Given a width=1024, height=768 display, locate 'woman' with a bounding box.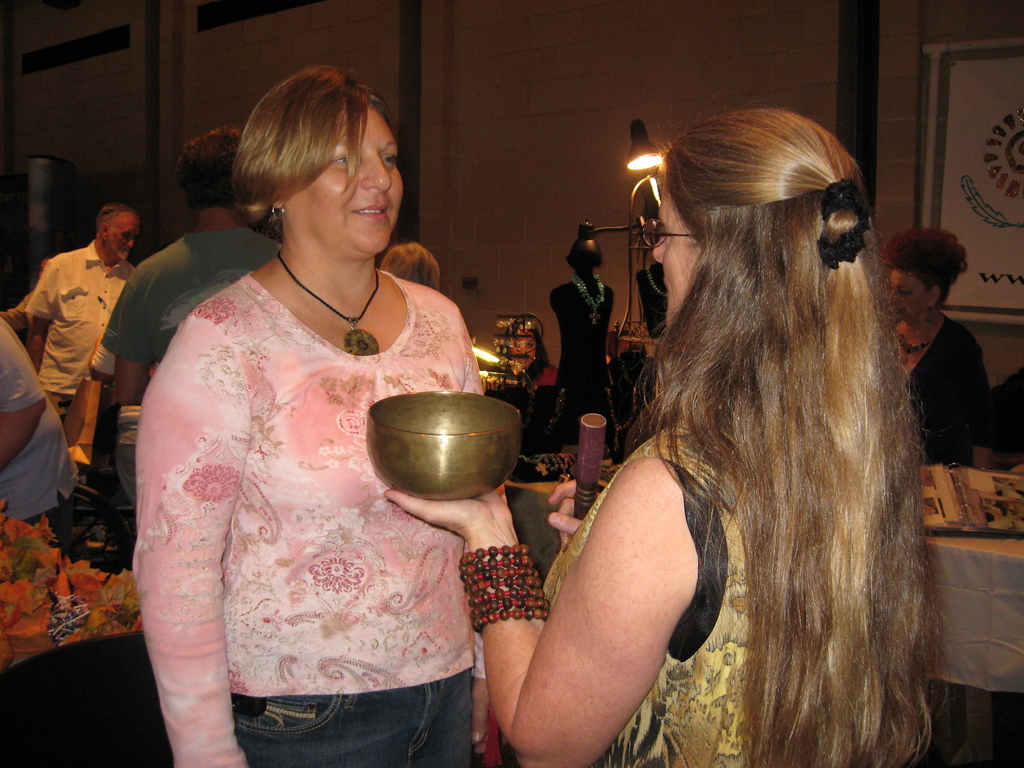
Located: BBox(883, 229, 988, 462).
